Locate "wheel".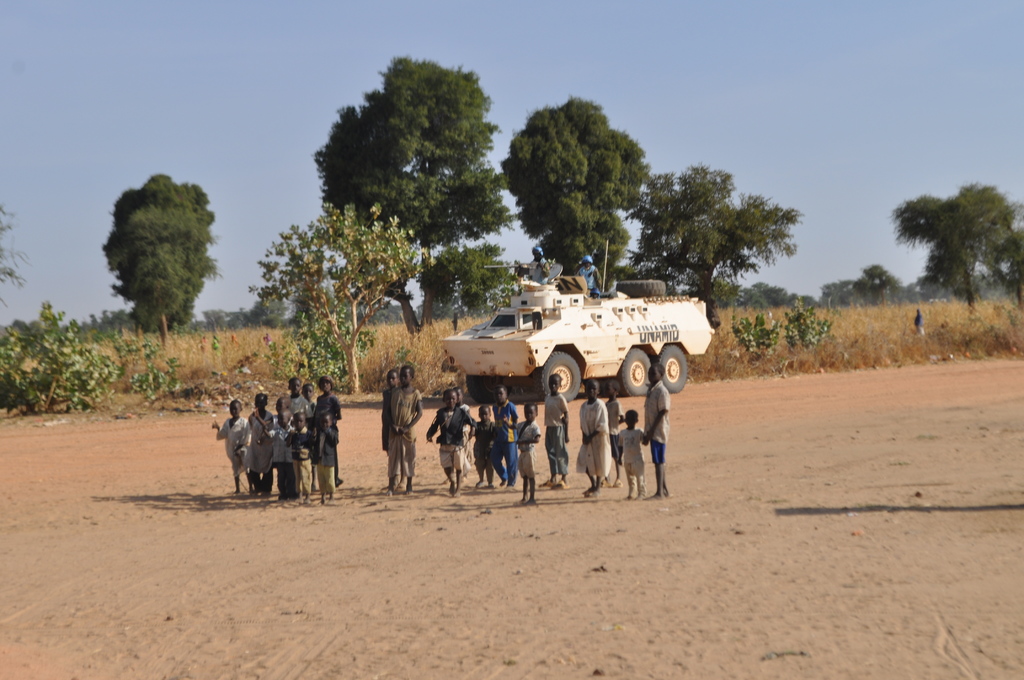
Bounding box: crop(656, 342, 687, 394).
